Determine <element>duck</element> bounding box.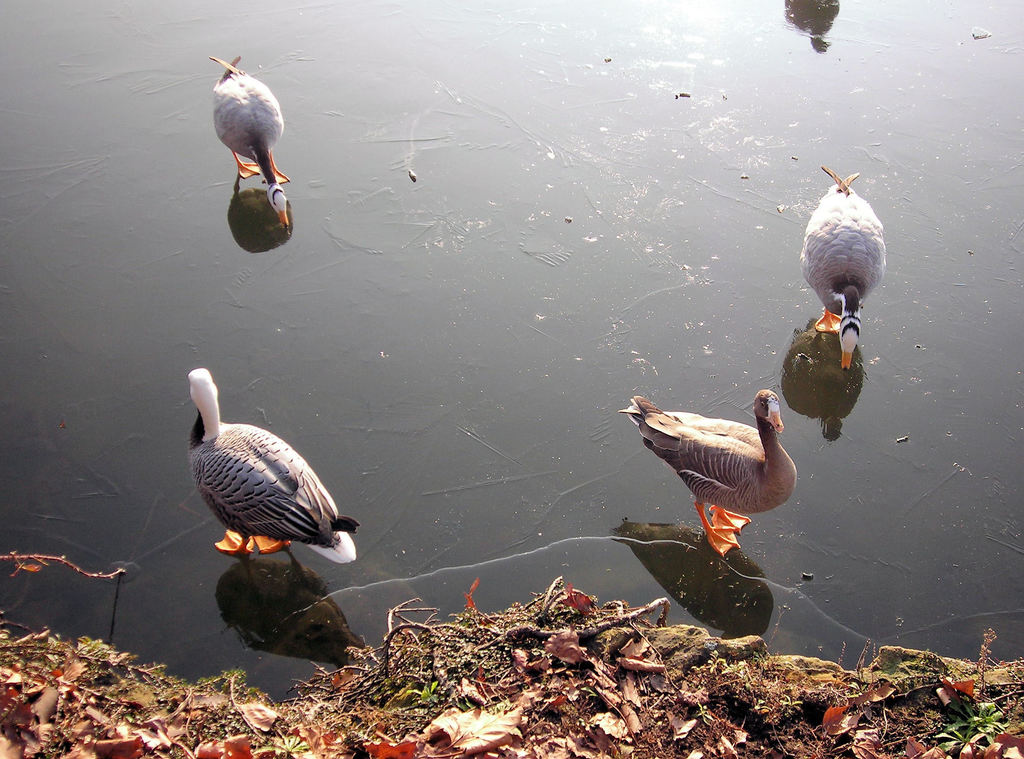
Determined: <region>604, 391, 804, 567</region>.
